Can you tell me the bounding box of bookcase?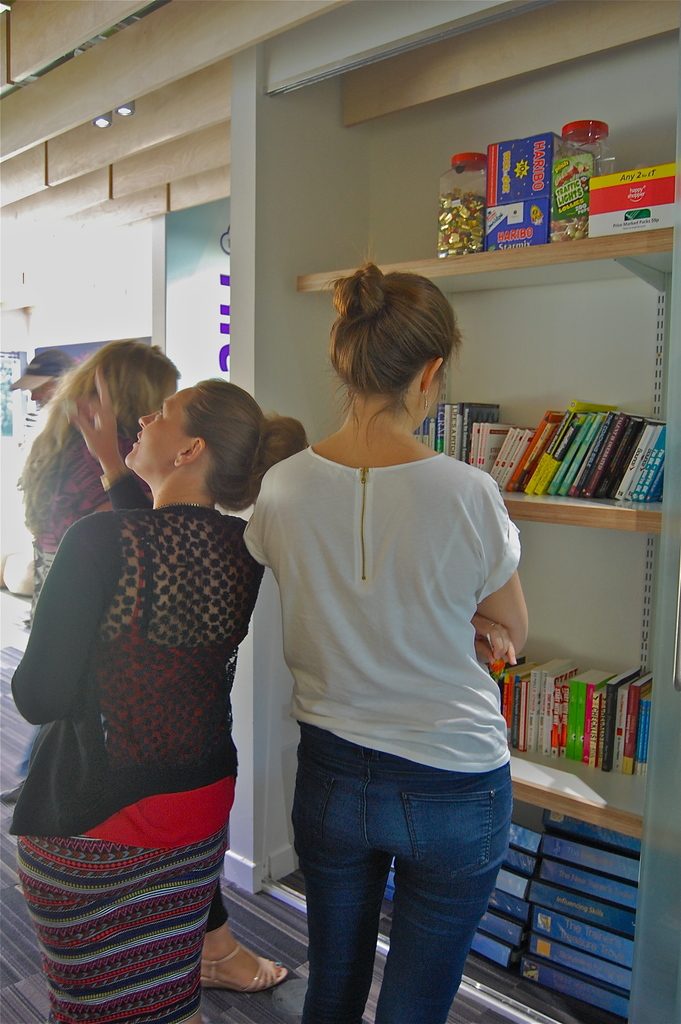
box(292, 223, 680, 1023).
